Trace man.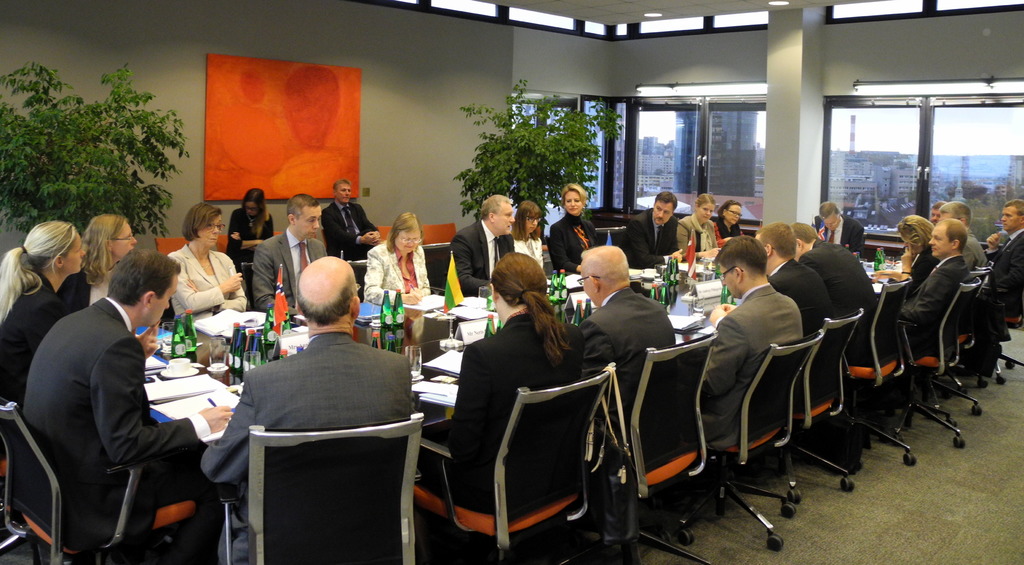
Traced to 765, 221, 828, 344.
